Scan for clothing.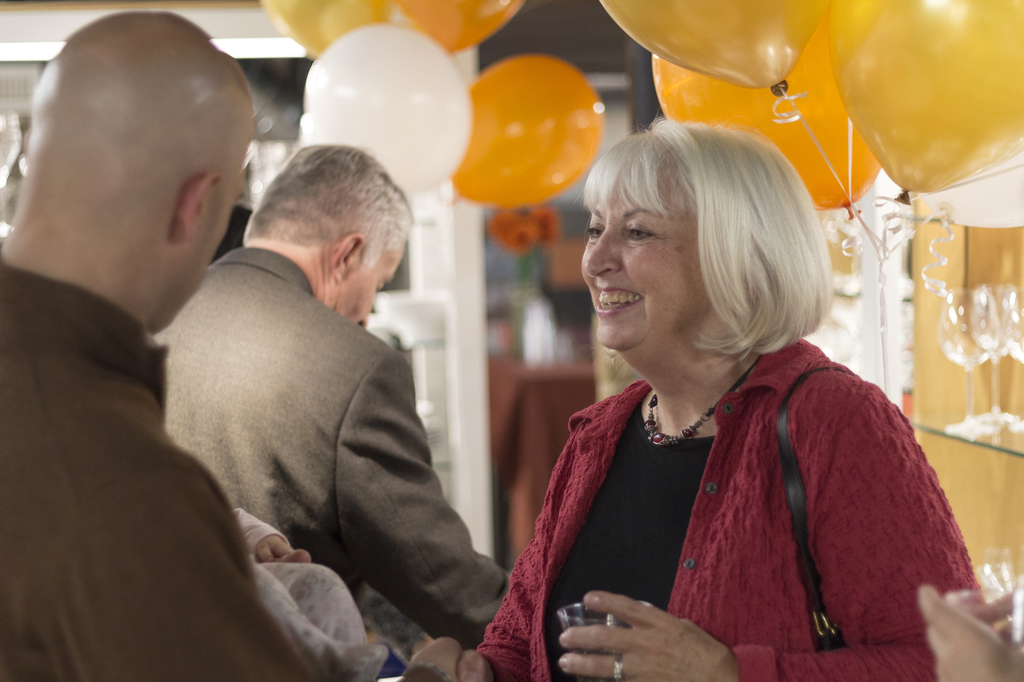
Scan result: box=[145, 241, 525, 670].
